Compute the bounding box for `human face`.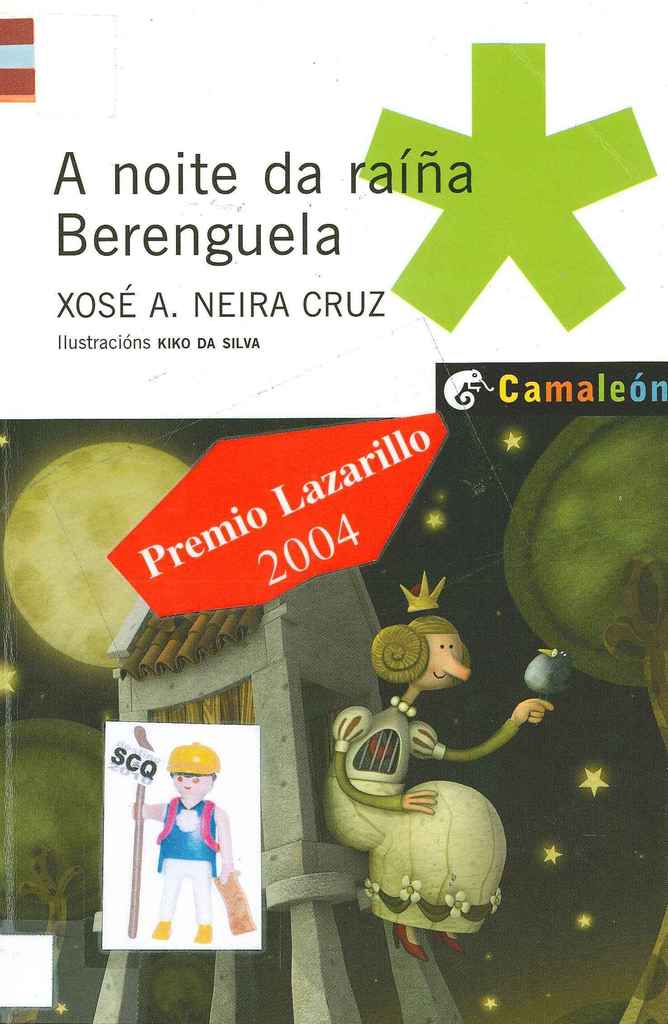
crop(173, 774, 209, 799).
